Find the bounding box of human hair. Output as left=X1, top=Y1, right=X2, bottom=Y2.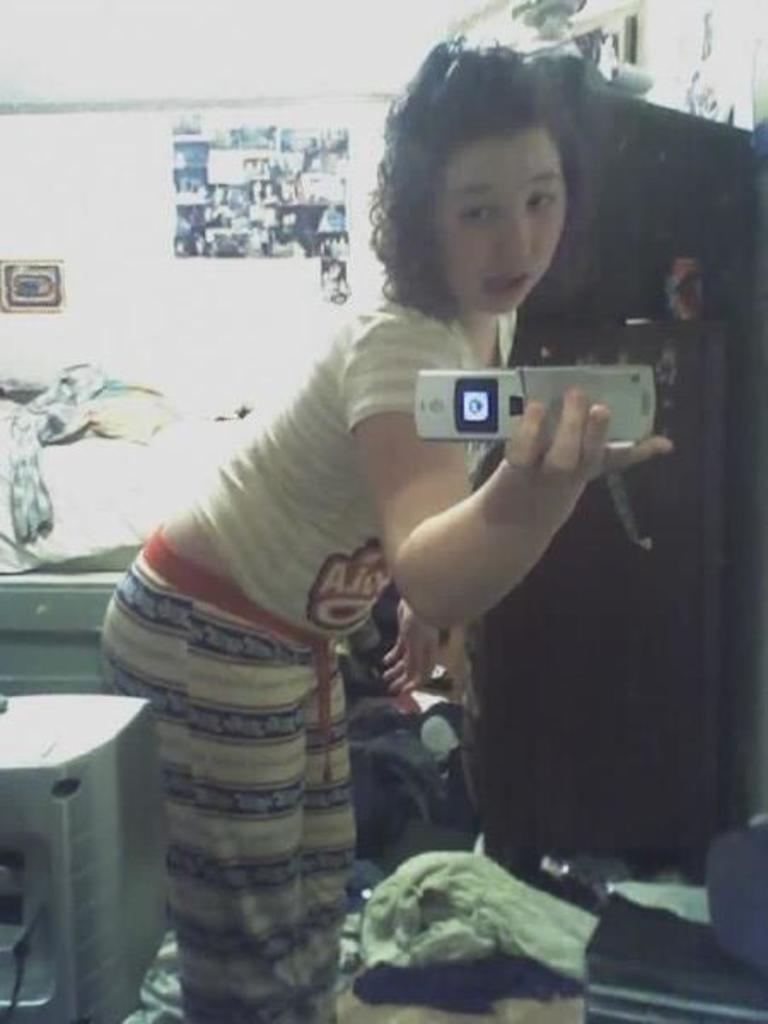
left=364, top=32, right=585, bottom=324.
